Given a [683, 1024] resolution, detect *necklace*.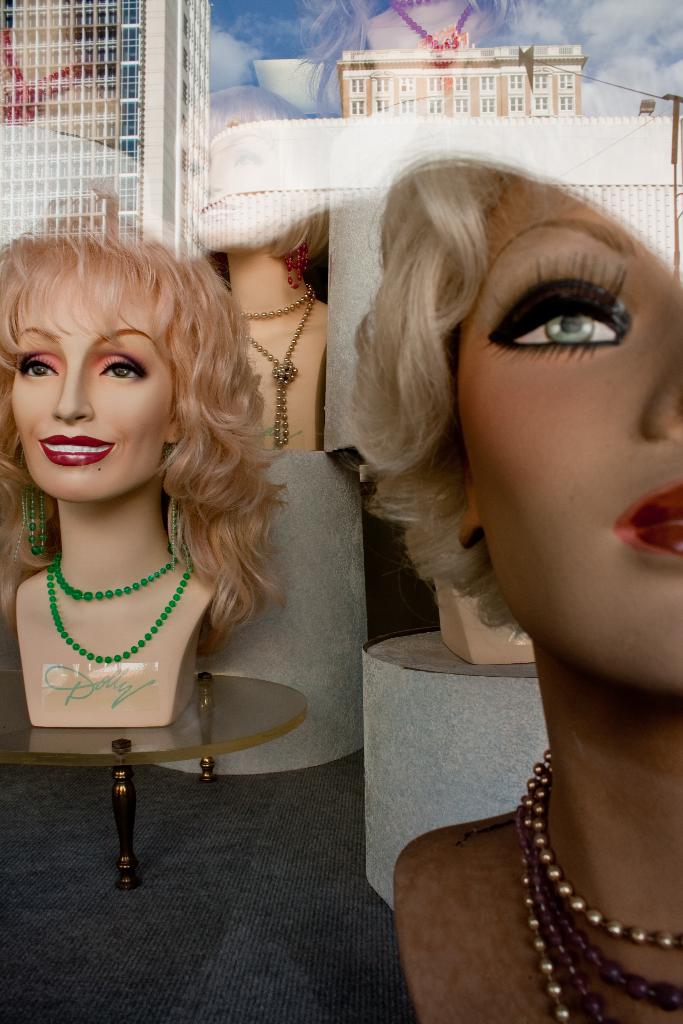
locate(238, 283, 318, 442).
